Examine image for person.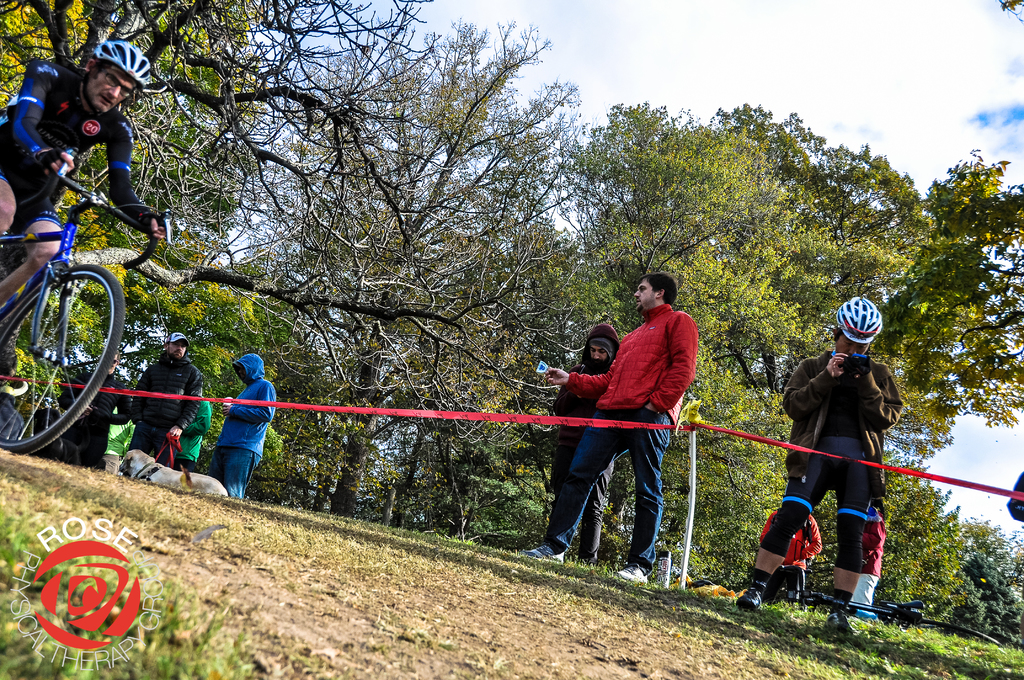
Examination result: (left=521, top=265, right=703, bottom=578).
